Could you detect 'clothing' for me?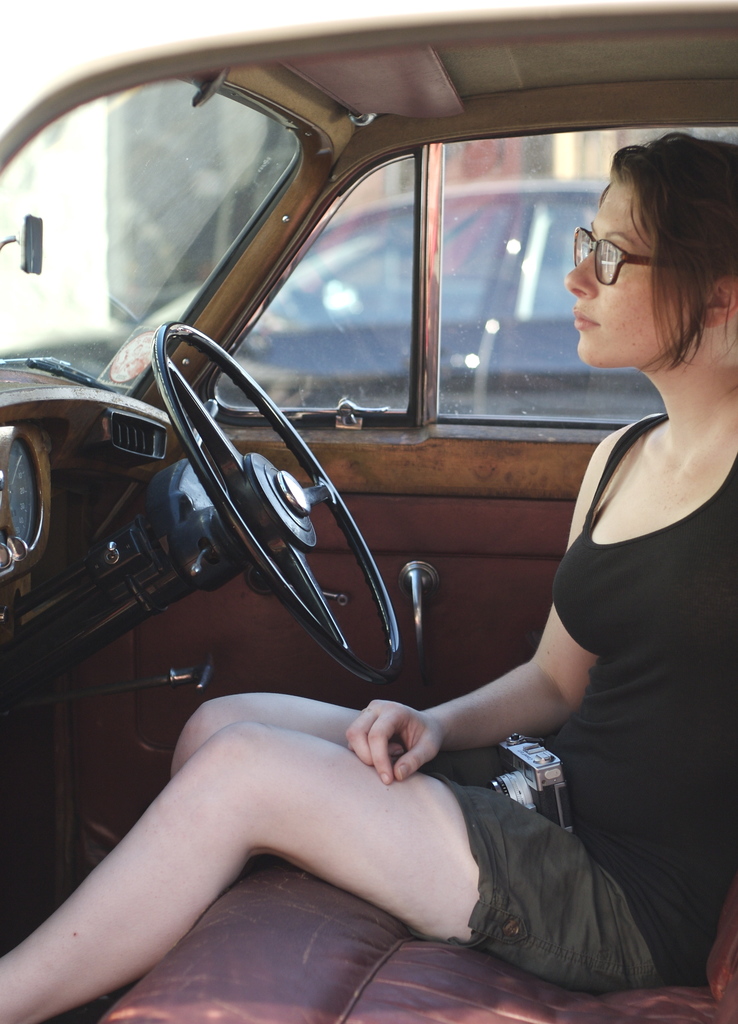
Detection result: {"x1": 418, "y1": 416, "x2": 737, "y2": 990}.
